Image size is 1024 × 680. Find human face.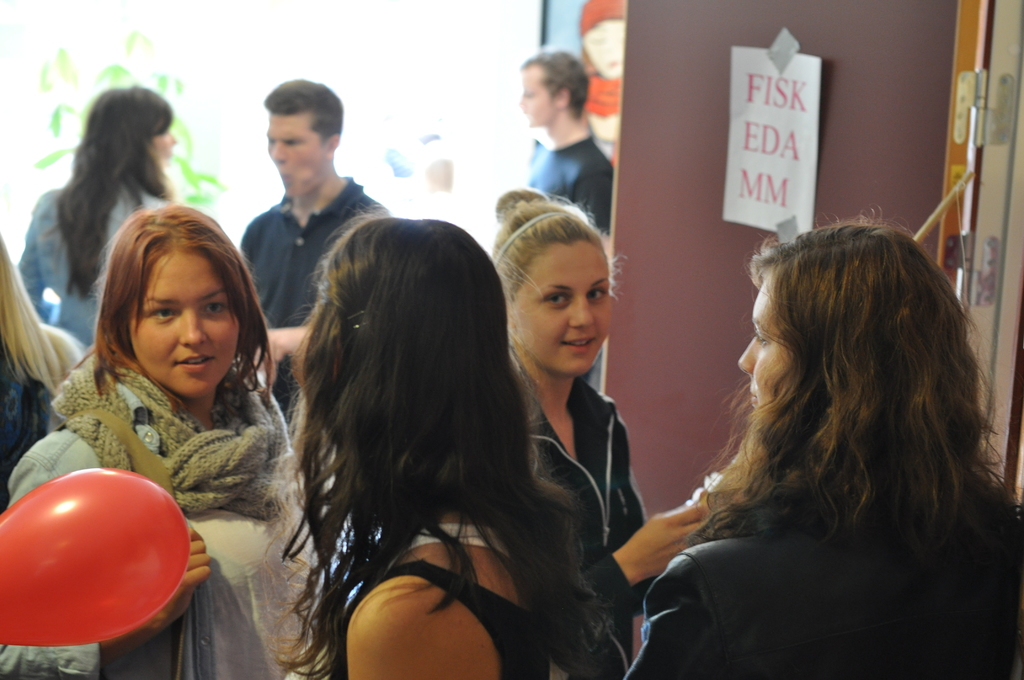
{"x1": 514, "y1": 61, "x2": 570, "y2": 129}.
